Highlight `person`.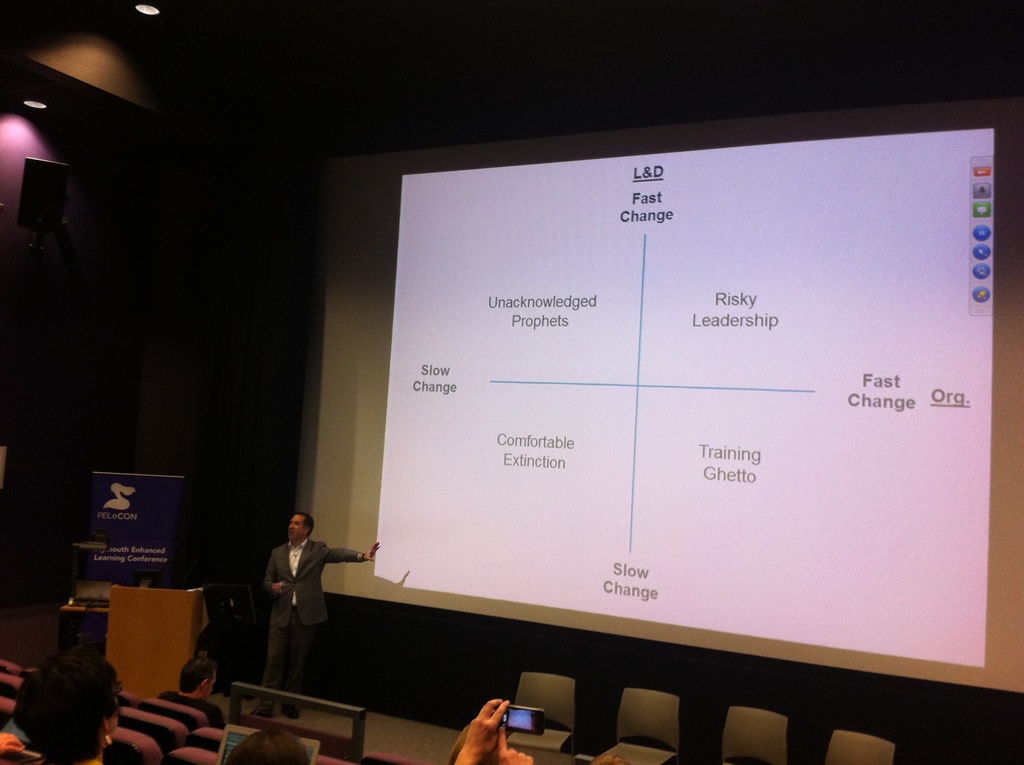
Highlighted region: <region>240, 512, 384, 718</region>.
